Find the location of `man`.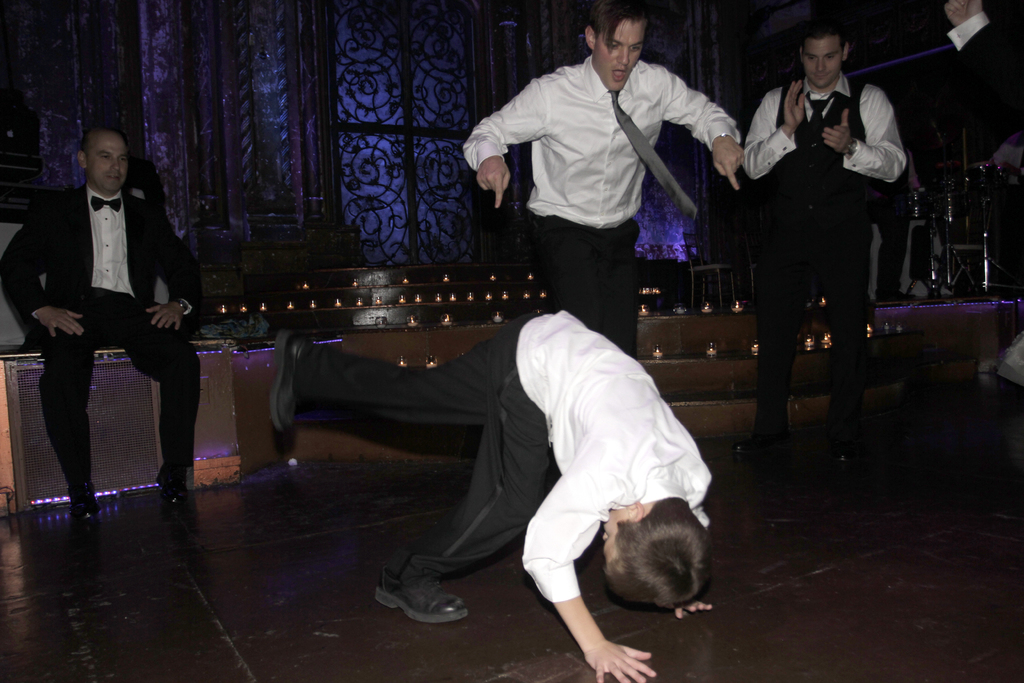
Location: bbox(461, 0, 749, 479).
